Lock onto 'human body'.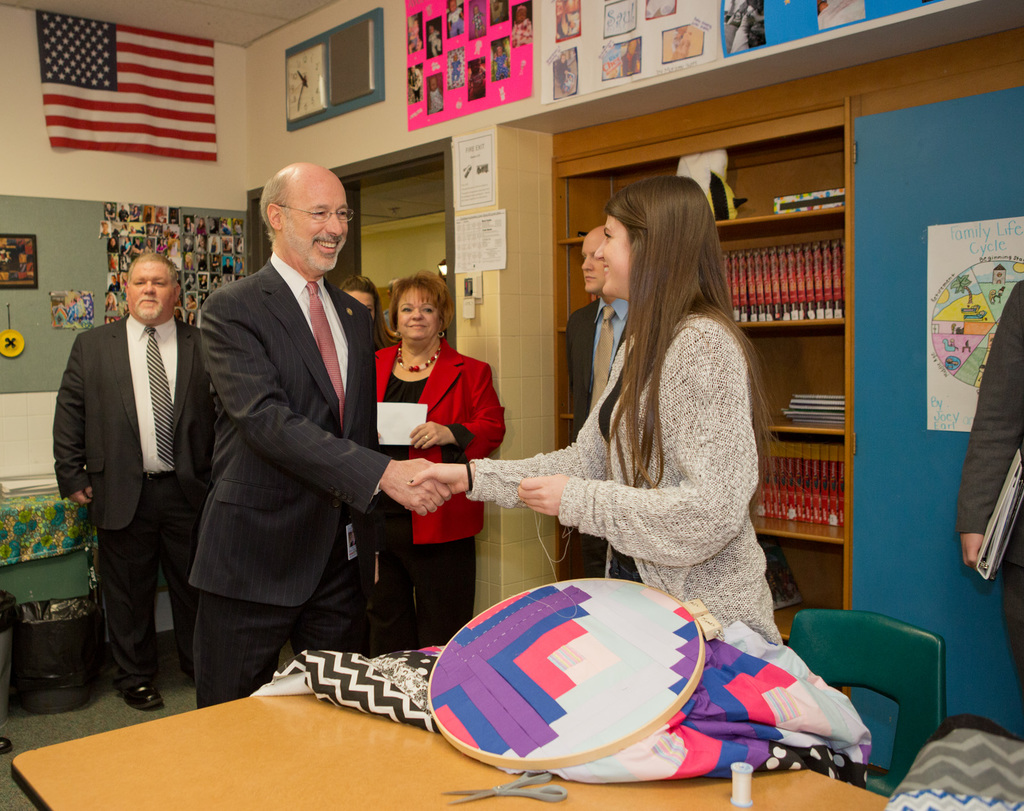
Locked: box(223, 255, 232, 272).
